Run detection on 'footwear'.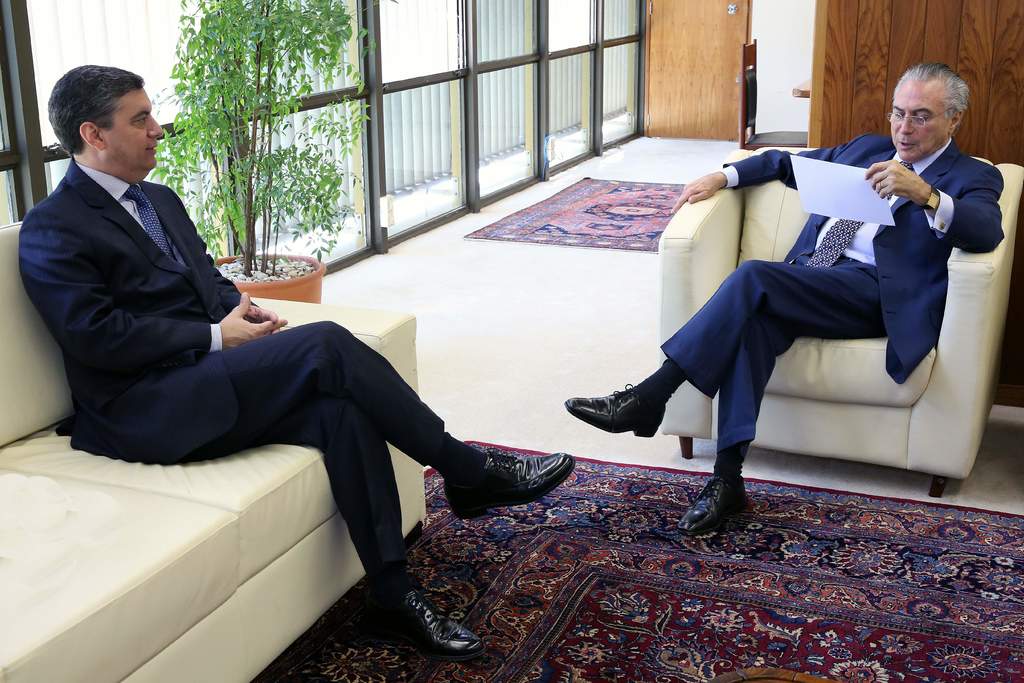
Result: detection(674, 472, 749, 536).
